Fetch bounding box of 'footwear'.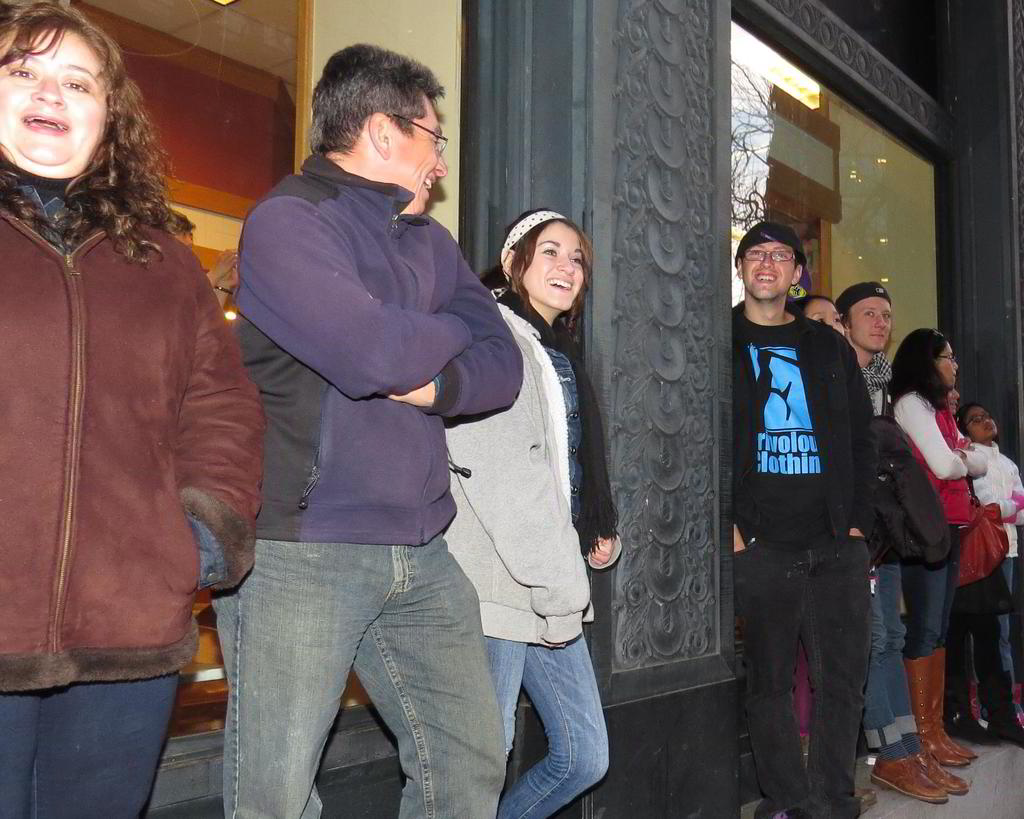
Bbox: [left=925, top=656, right=979, bottom=758].
